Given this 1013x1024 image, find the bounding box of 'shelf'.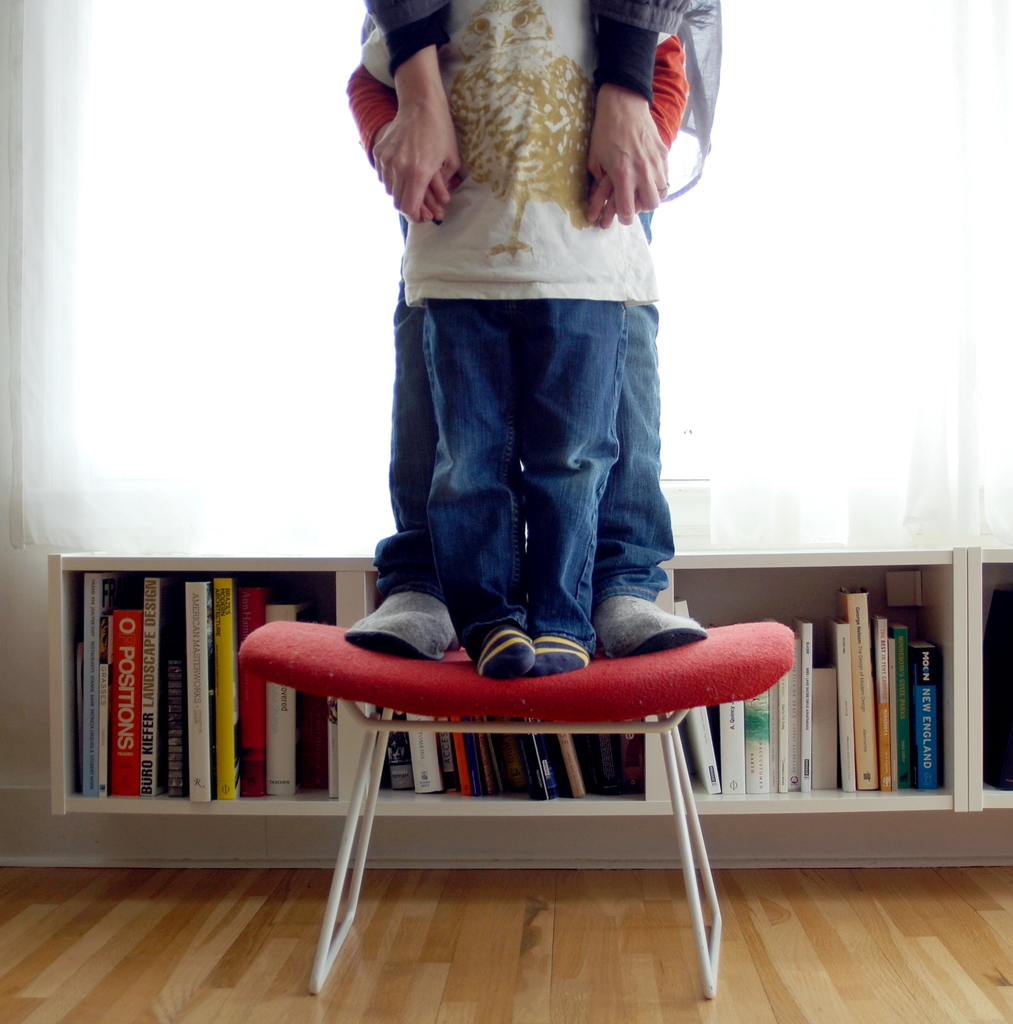
l=956, t=540, r=1012, b=811.
